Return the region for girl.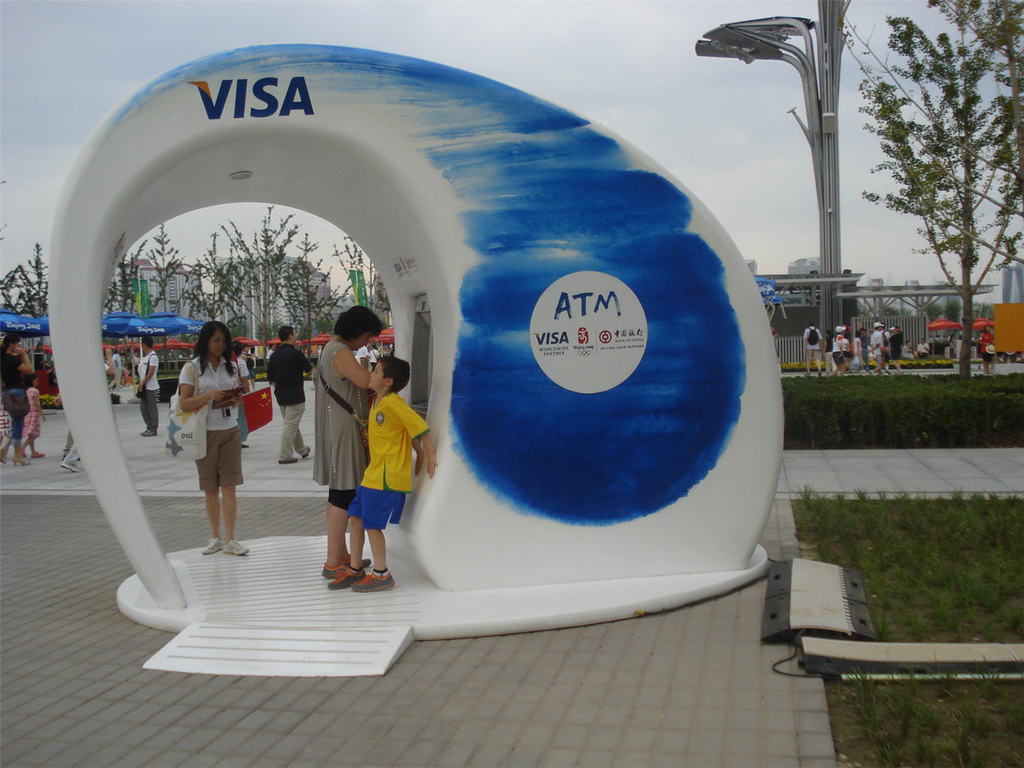
box(16, 369, 48, 457).
